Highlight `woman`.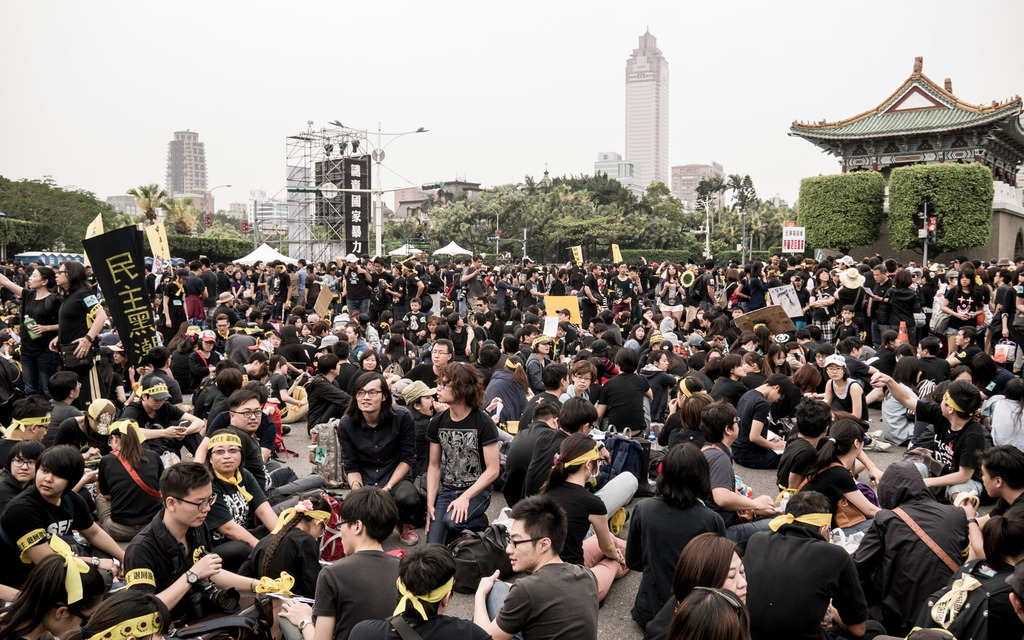
Highlighted region: (657,260,684,323).
